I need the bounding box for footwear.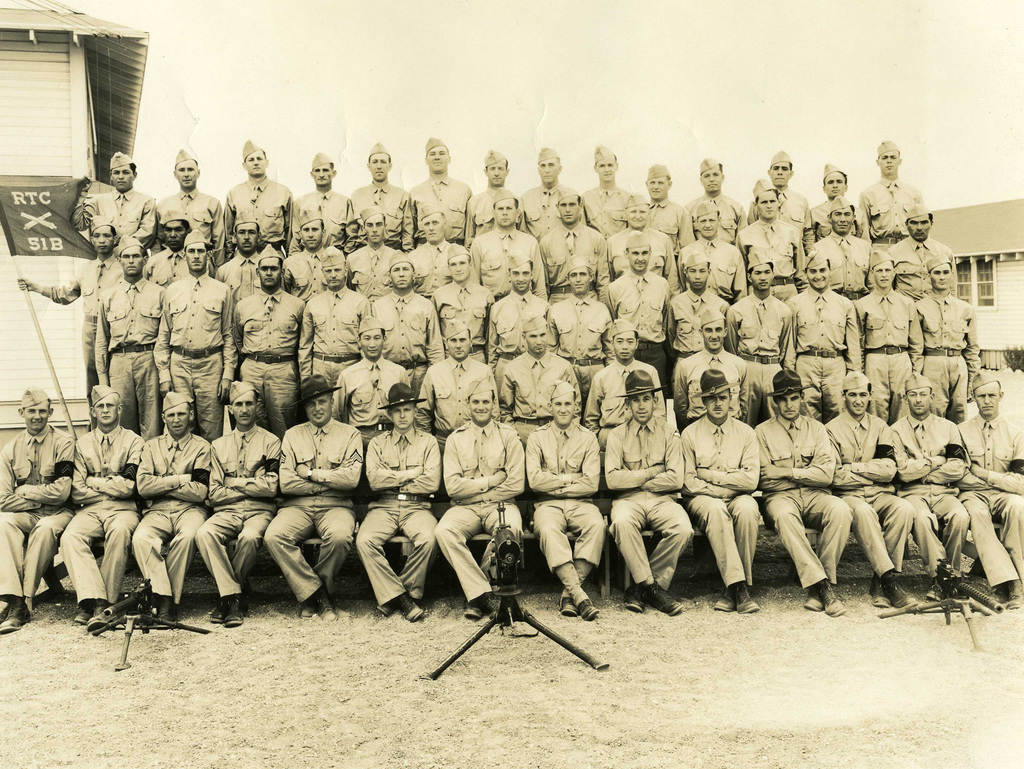
Here it is: rect(638, 581, 682, 615).
